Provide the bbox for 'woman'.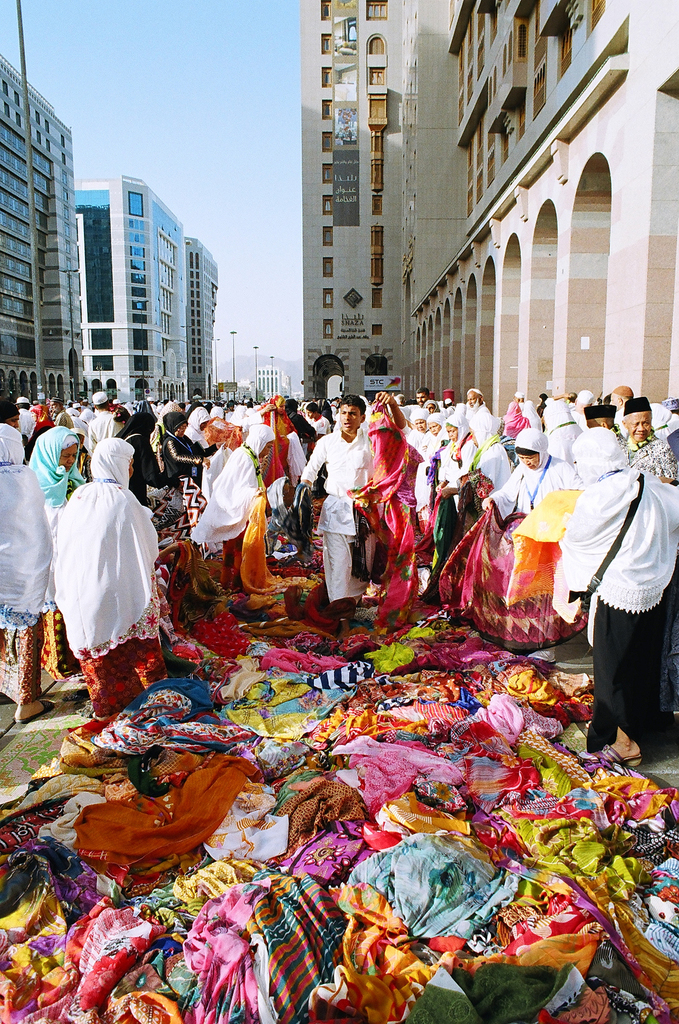
(206,399,228,426).
